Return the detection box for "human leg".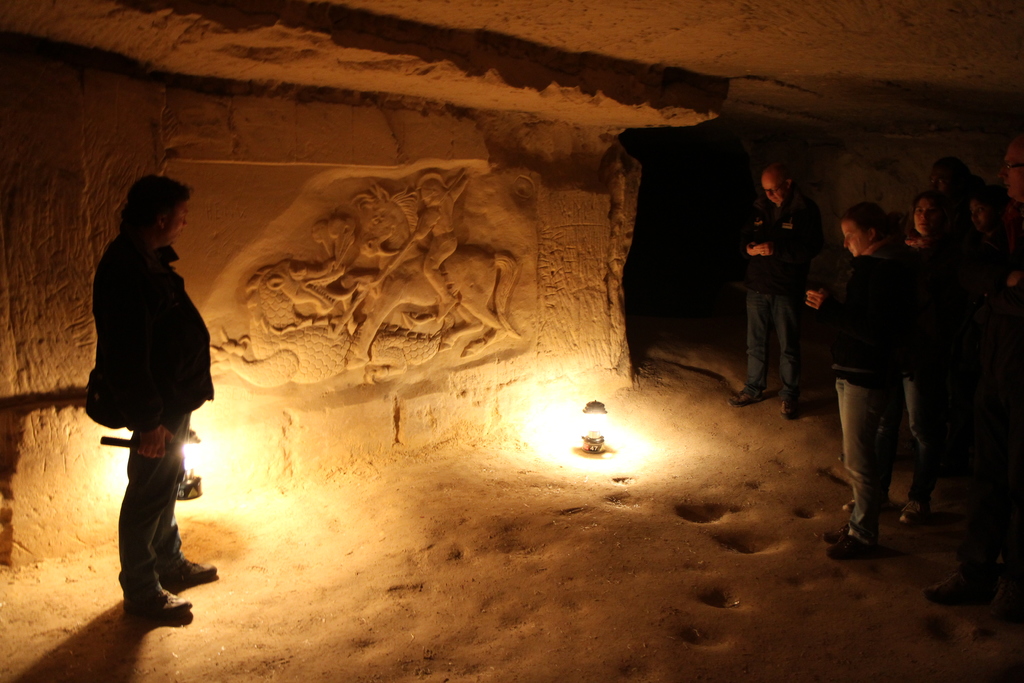
rect(148, 478, 219, 590).
